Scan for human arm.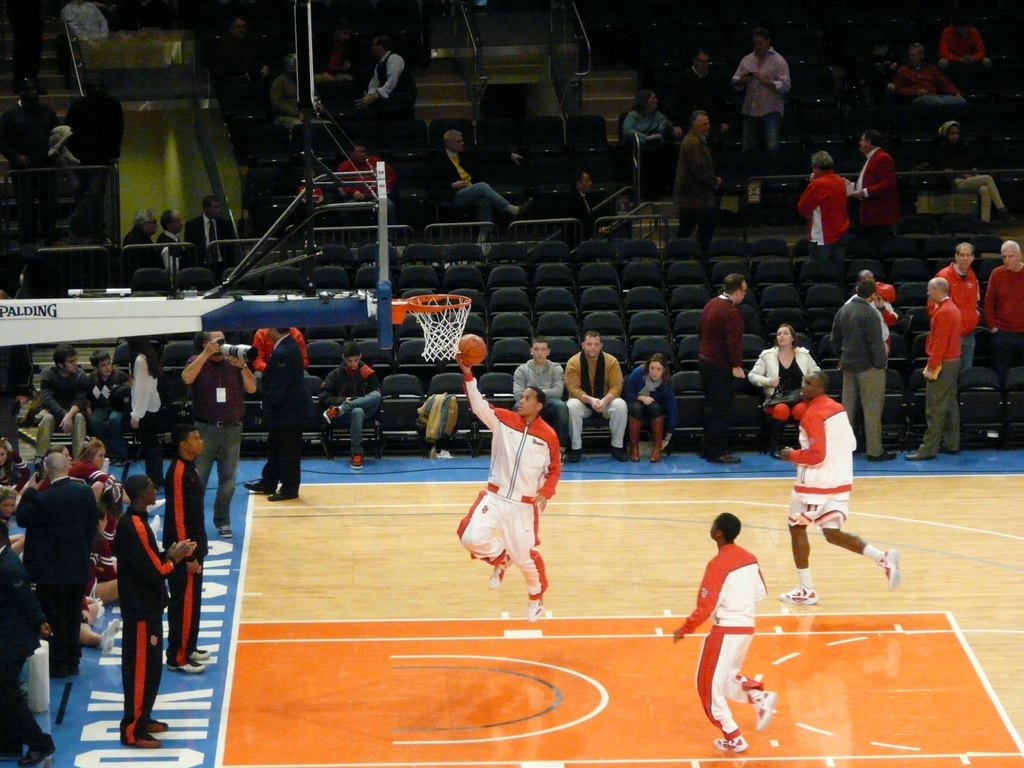
Scan result: bbox=[181, 336, 222, 388].
